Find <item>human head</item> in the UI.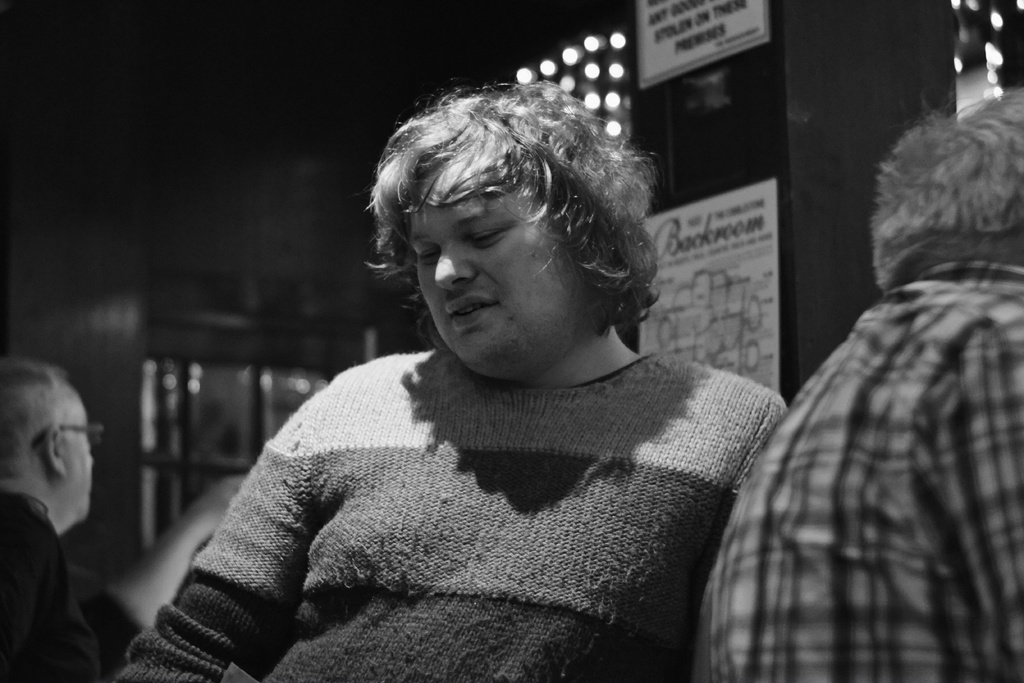
UI element at x1=867, y1=86, x2=1023, y2=267.
